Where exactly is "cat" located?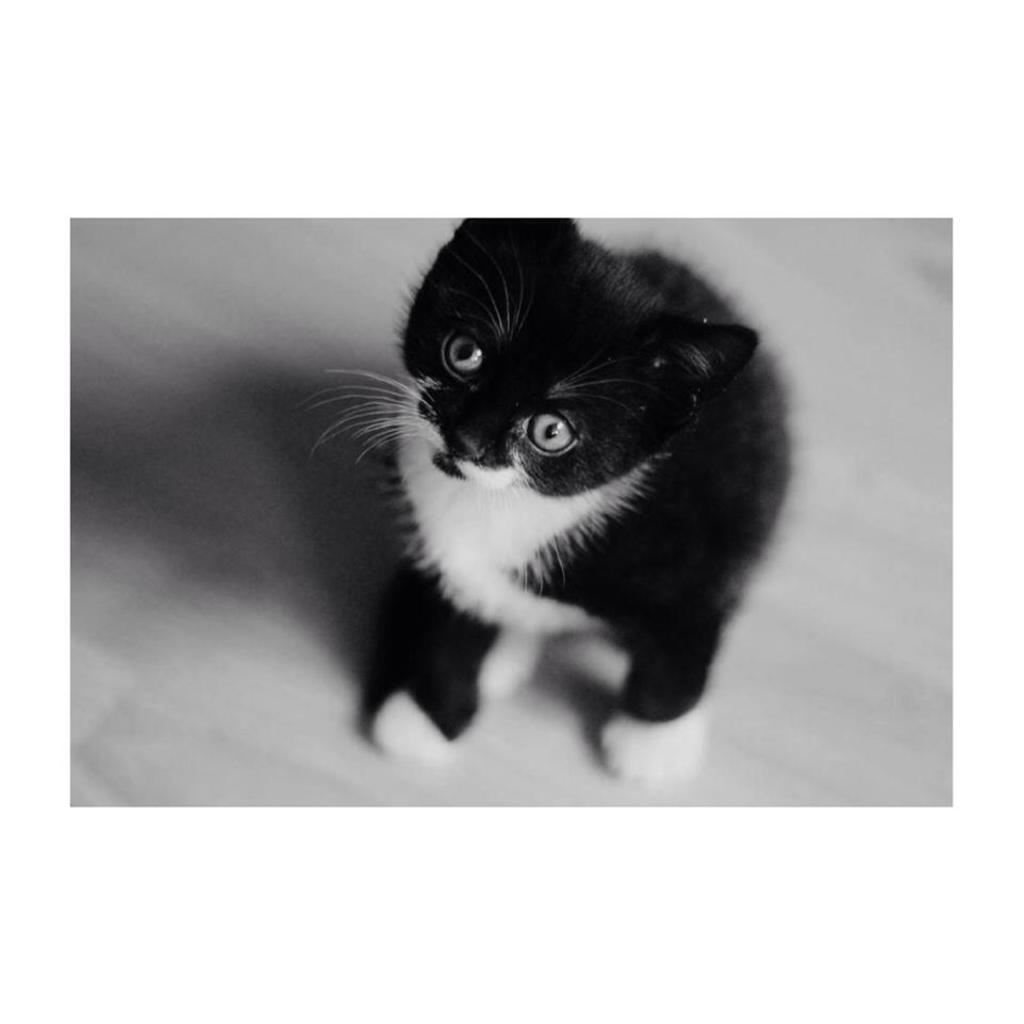
Its bounding box is (298, 219, 791, 782).
